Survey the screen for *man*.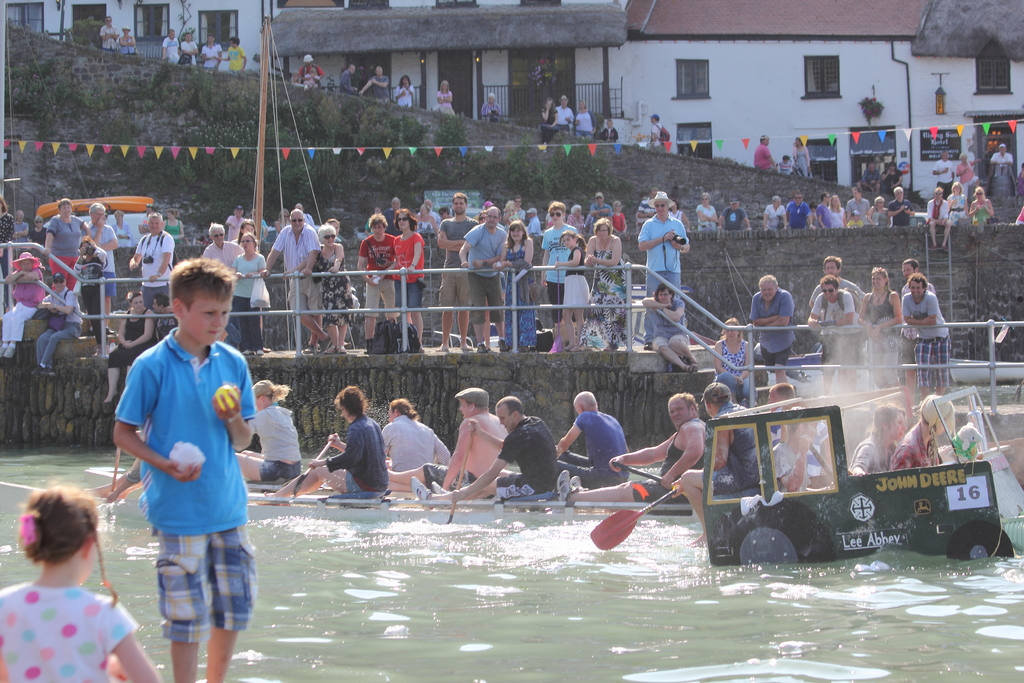
Survey found: rect(296, 202, 317, 227).
